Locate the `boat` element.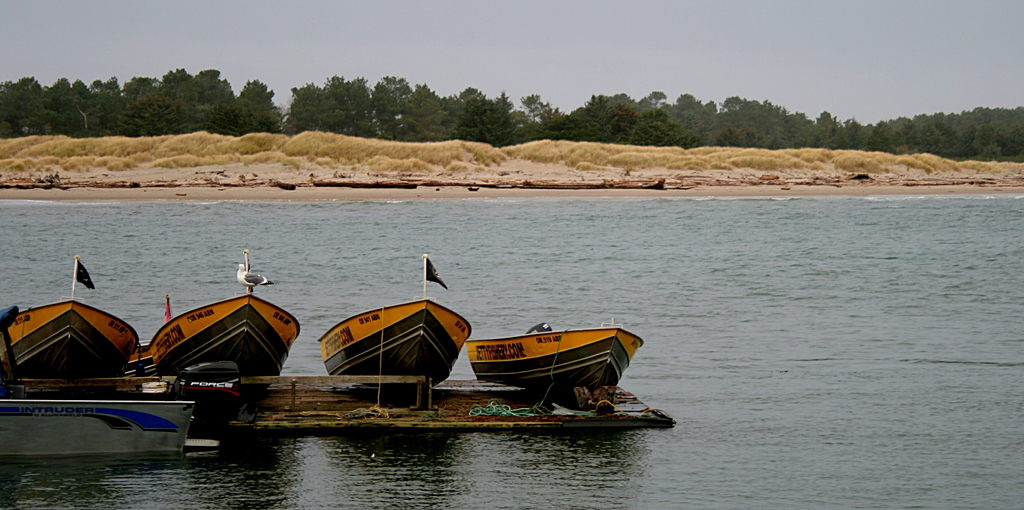
Element bbox: 141, 251, 300, 378.
